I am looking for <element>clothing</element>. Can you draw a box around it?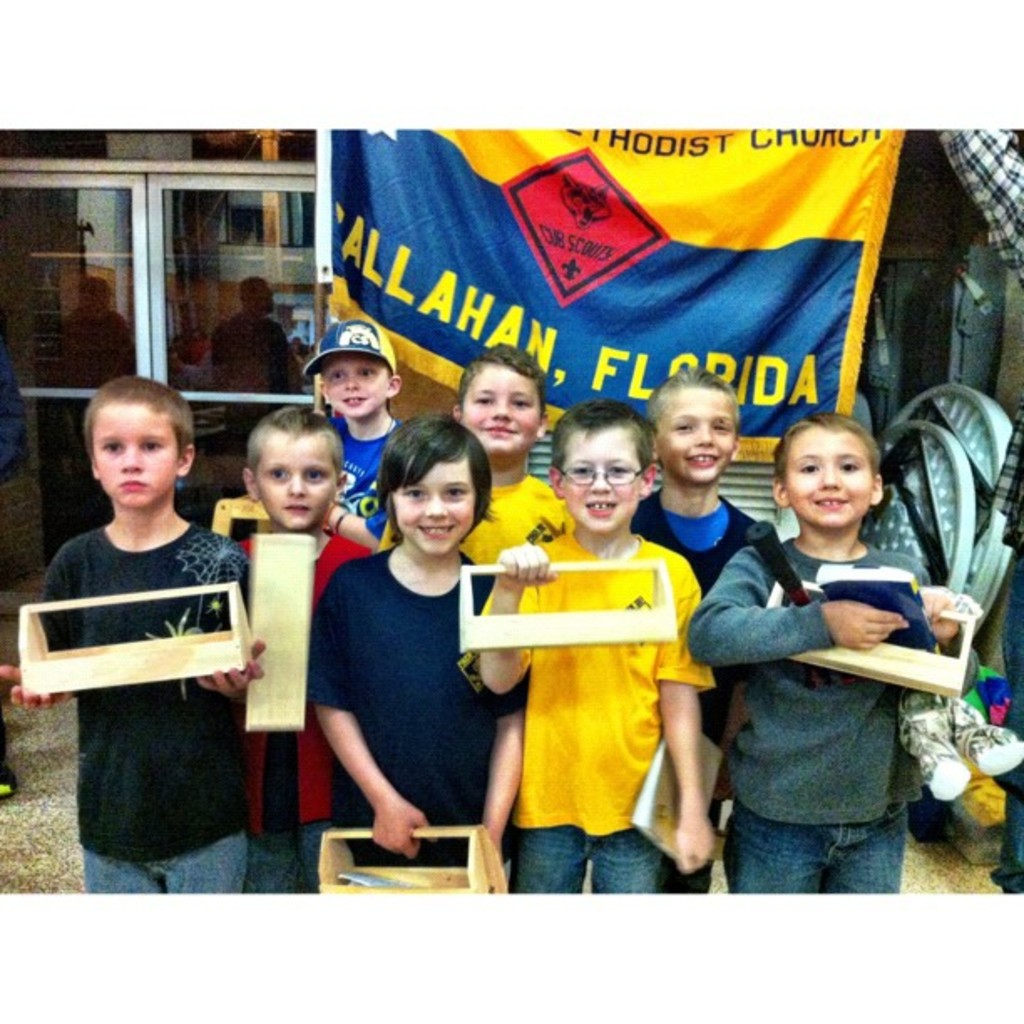
Sure, the bounding box is rect(378, 474, 561, 566).
